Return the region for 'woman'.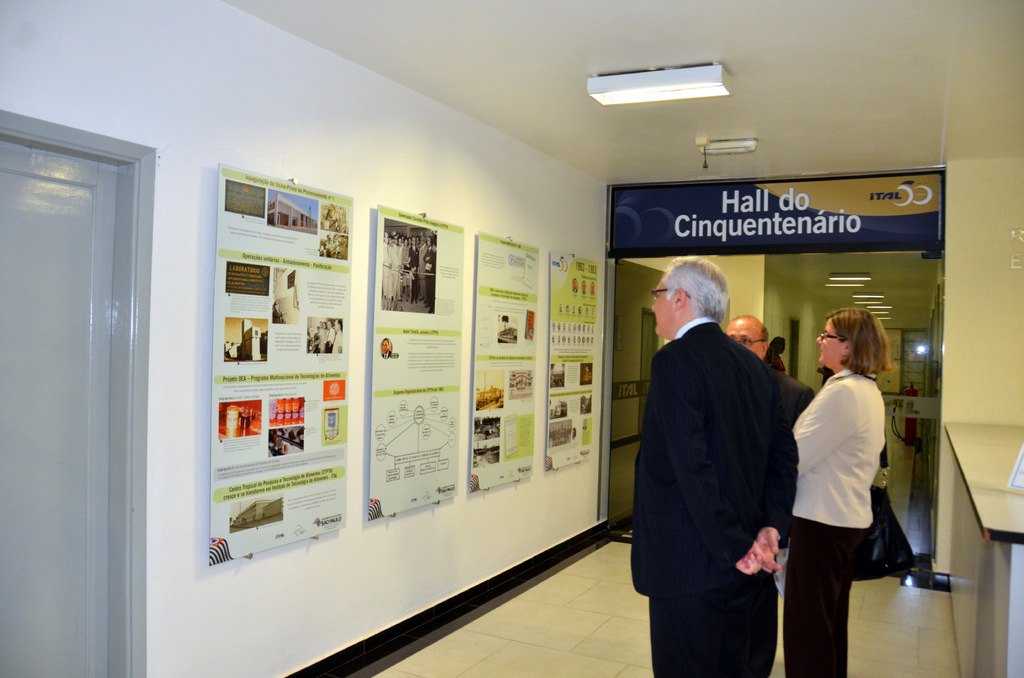
x1=783, y1=302, x2=897, y2=662.
